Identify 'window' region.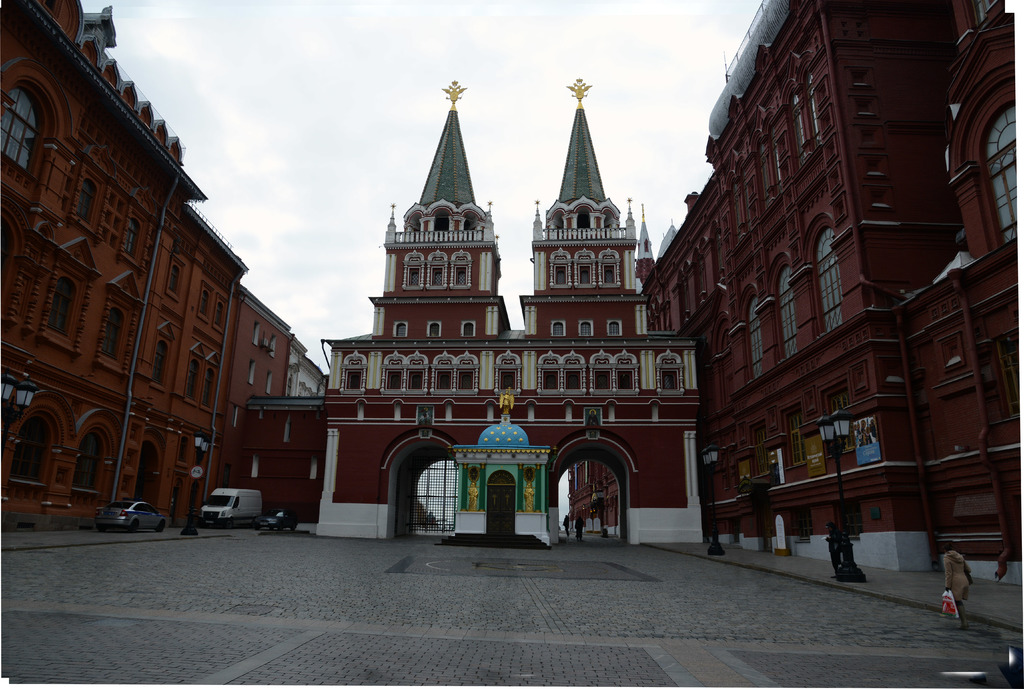
Region: <box>181,362,197,402</box>.
